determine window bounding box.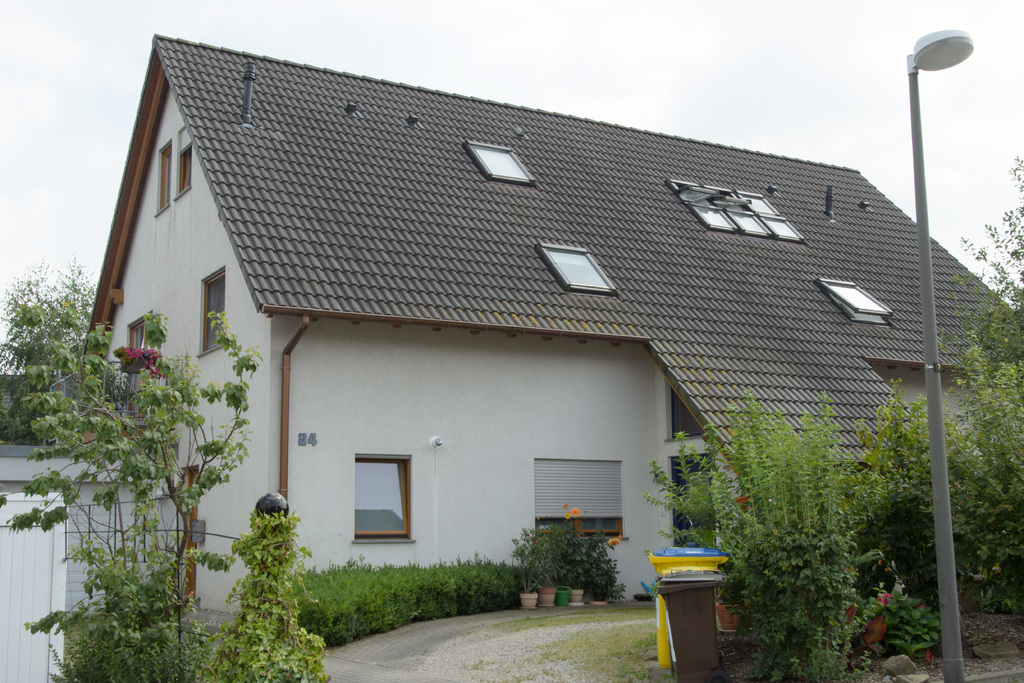
Determined: rect(466, 139, 531, 177).
